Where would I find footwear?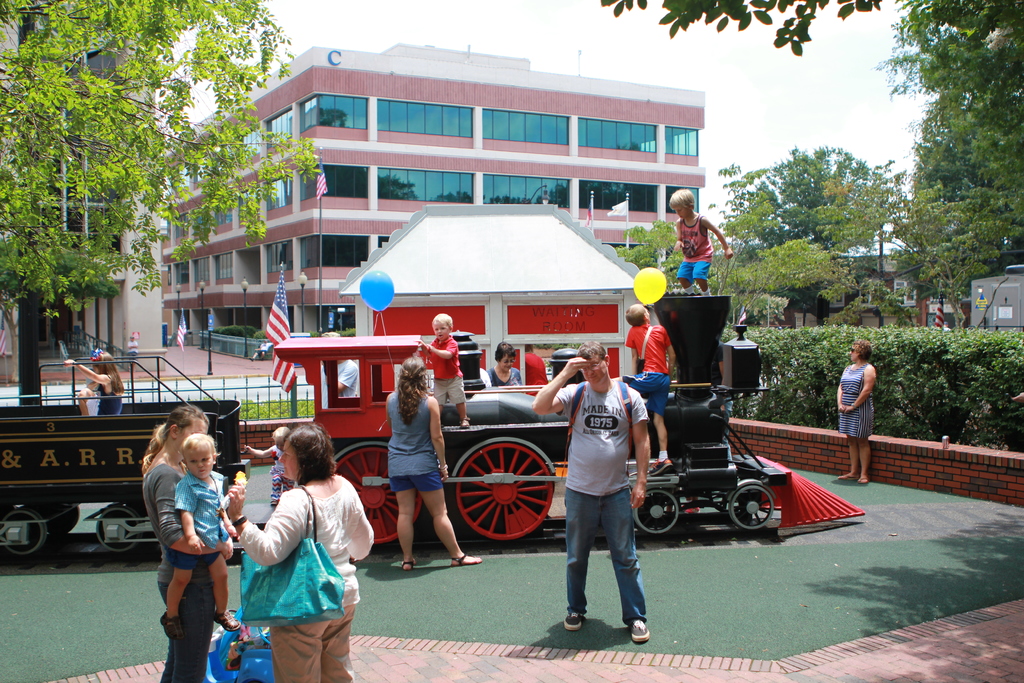
At crop(634, 620, 650, 641).
